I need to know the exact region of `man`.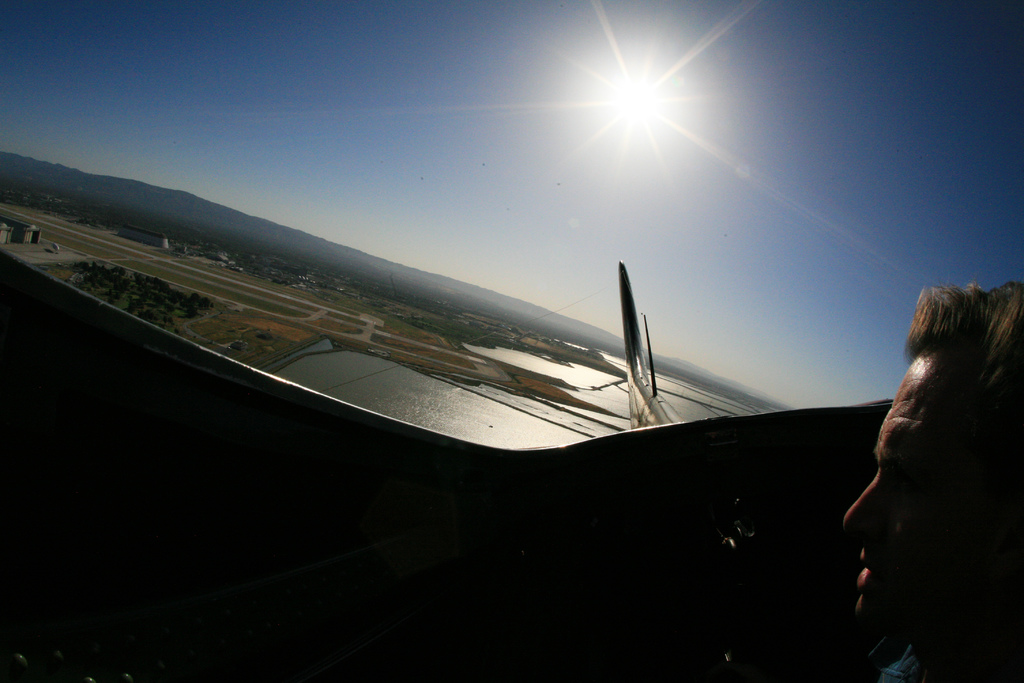
Region: 836 258 1023 682.
